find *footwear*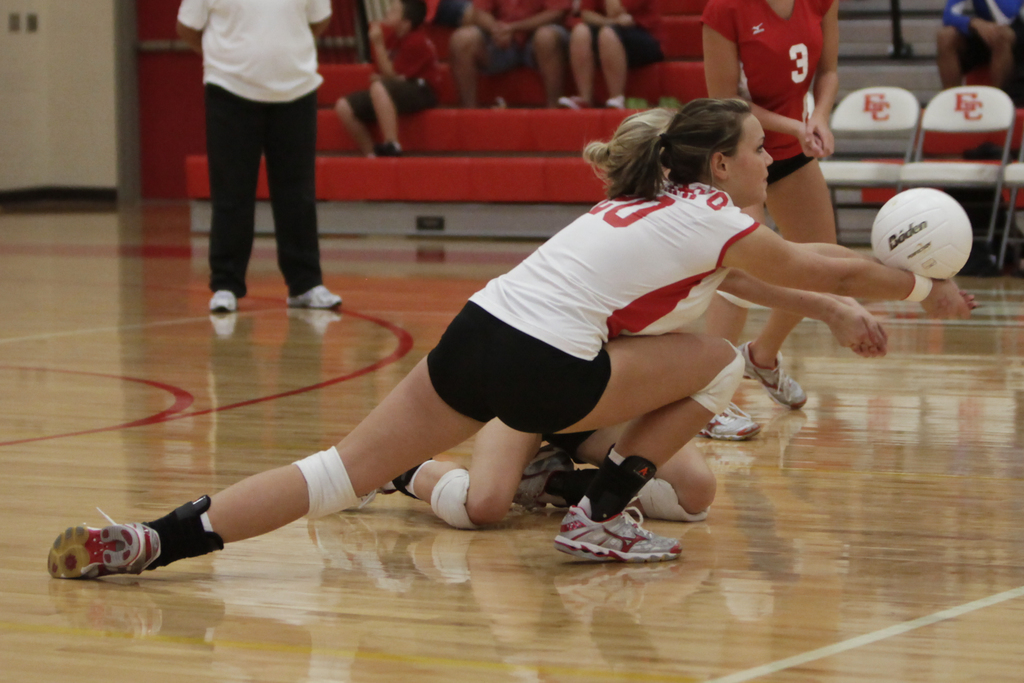
locate(285, 283, 345, 315)
